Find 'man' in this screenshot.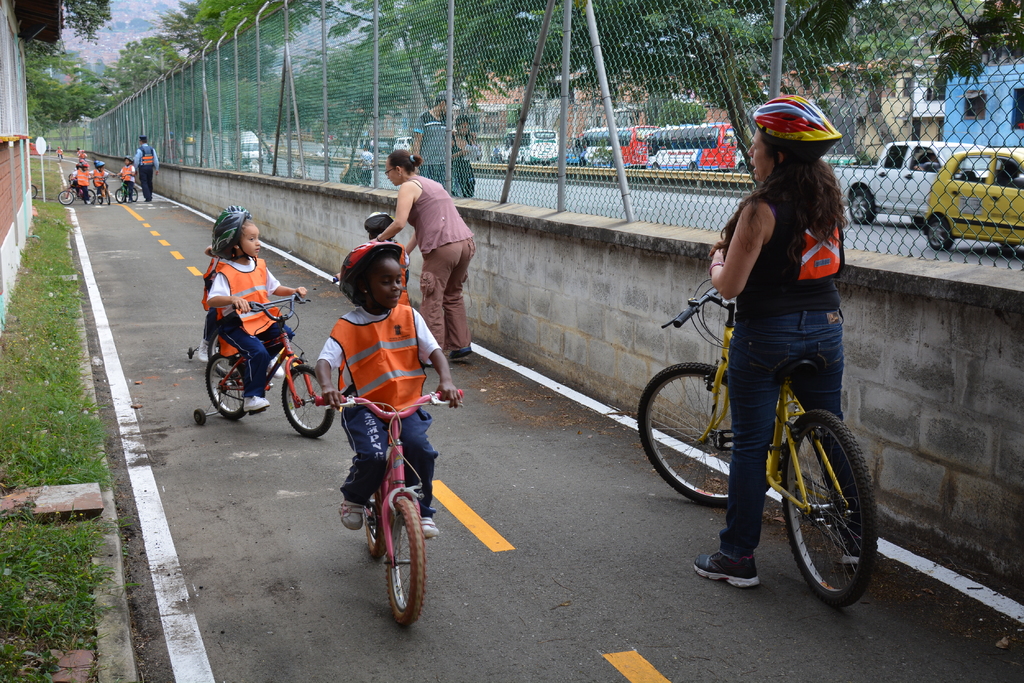
The bounding box for 'man' is <bbox>132, 136, 160, 202</bbox>.
